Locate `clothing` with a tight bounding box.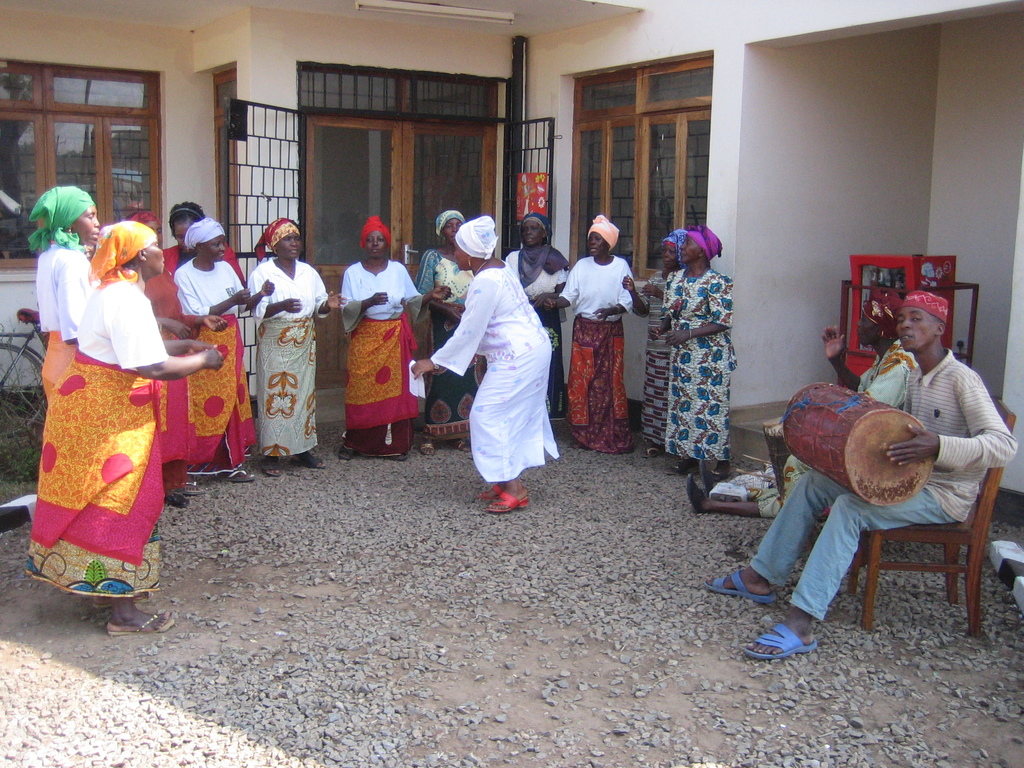
crop(746, 351, 1016, 614).
